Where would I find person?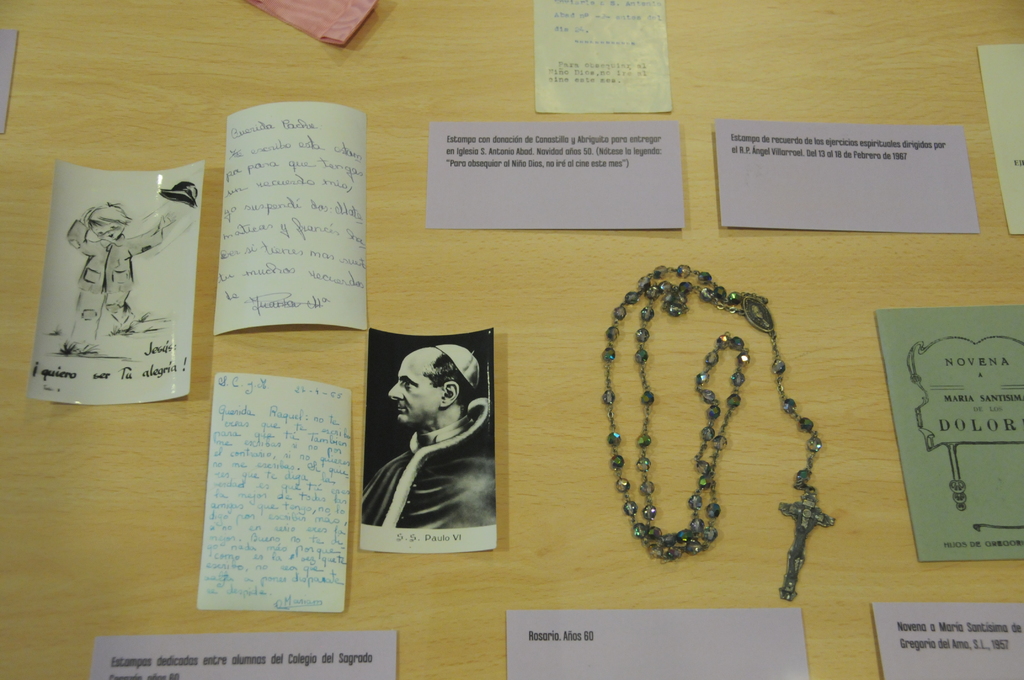
At 364/348/497/546.
